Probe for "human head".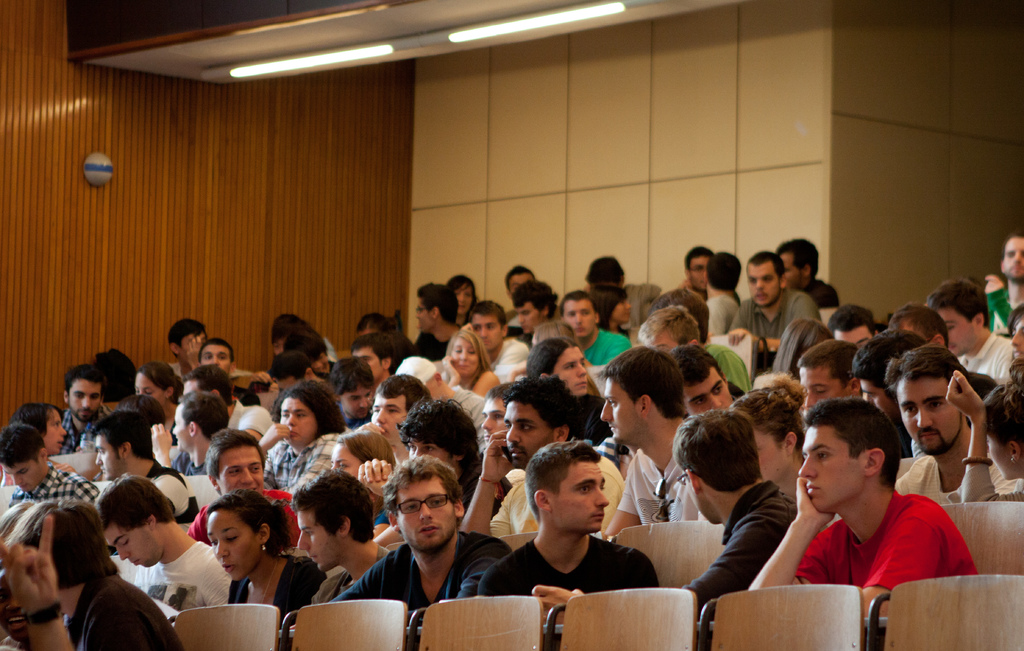
Probe result: <region>180, 366, 236, 414</region>.
